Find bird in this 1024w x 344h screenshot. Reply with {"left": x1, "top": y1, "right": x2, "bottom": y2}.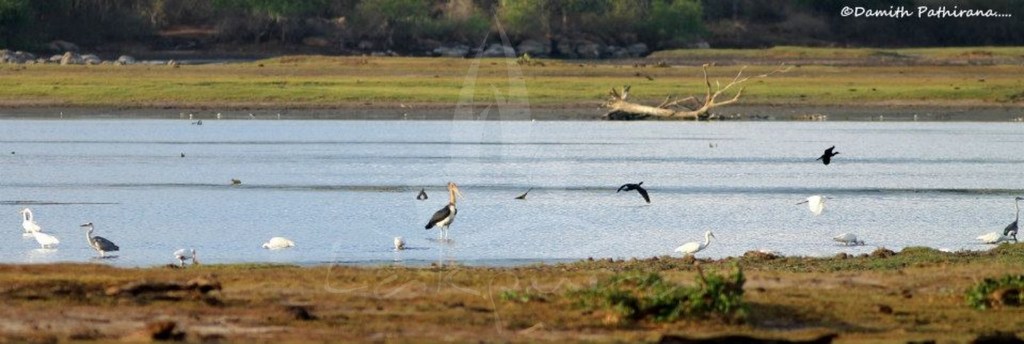
{"left": 834, "top": 220, "right": 874, "bottom": 252}.
